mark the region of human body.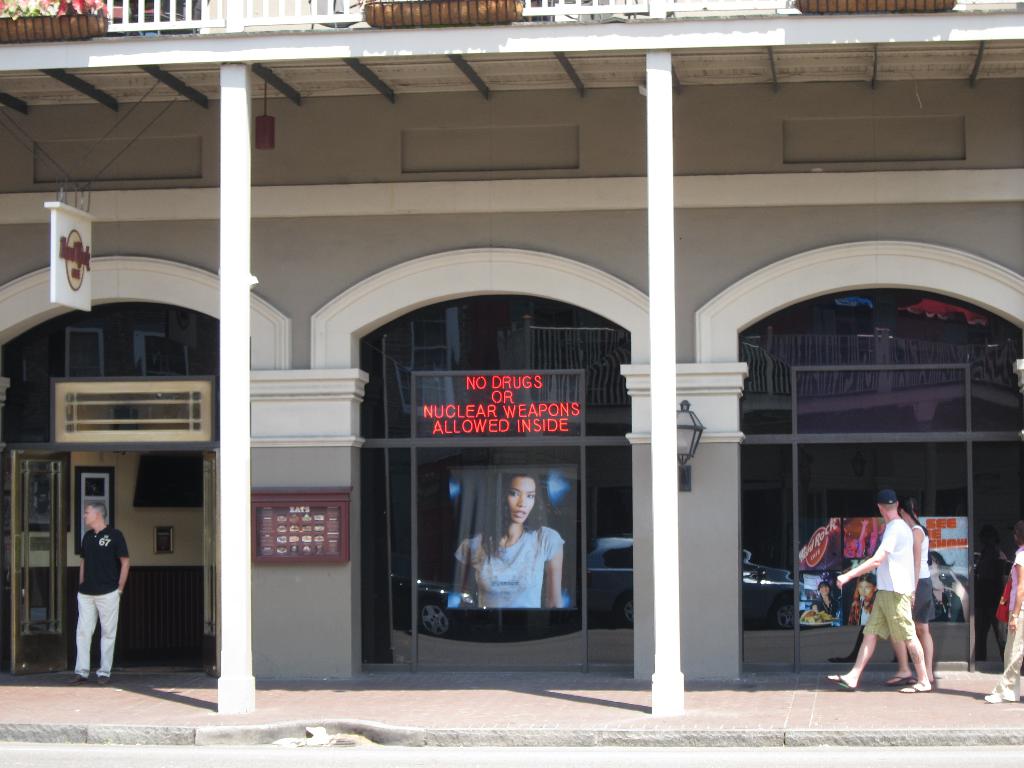
Region: x1=452, y1=477, x2=566, y2=611.
